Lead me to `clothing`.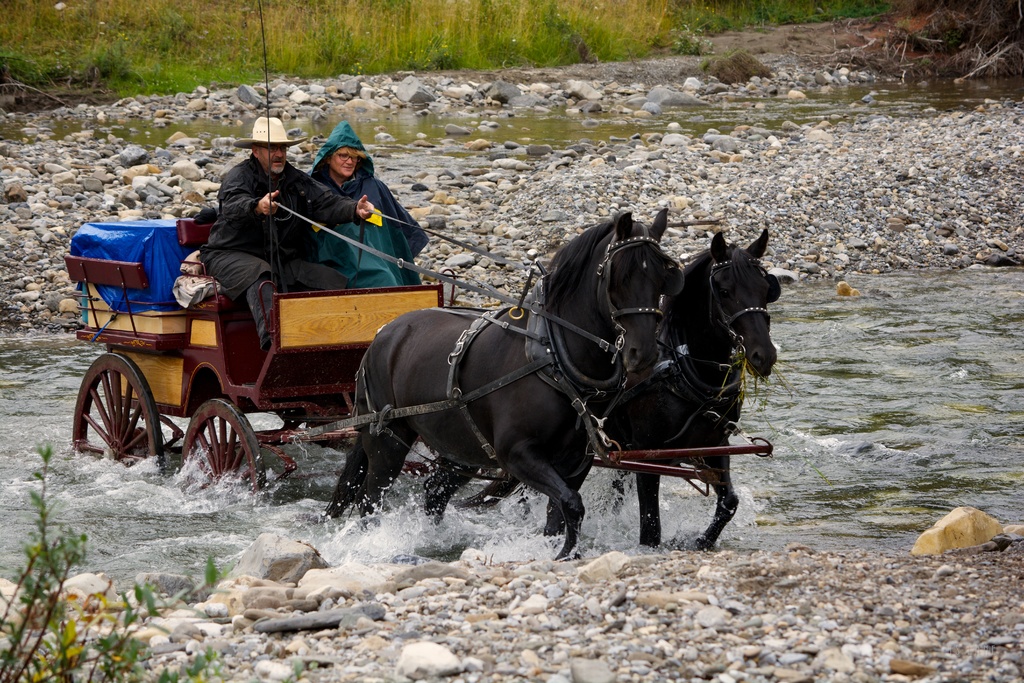
Lead to bbox(202, 156, 365, 350).
